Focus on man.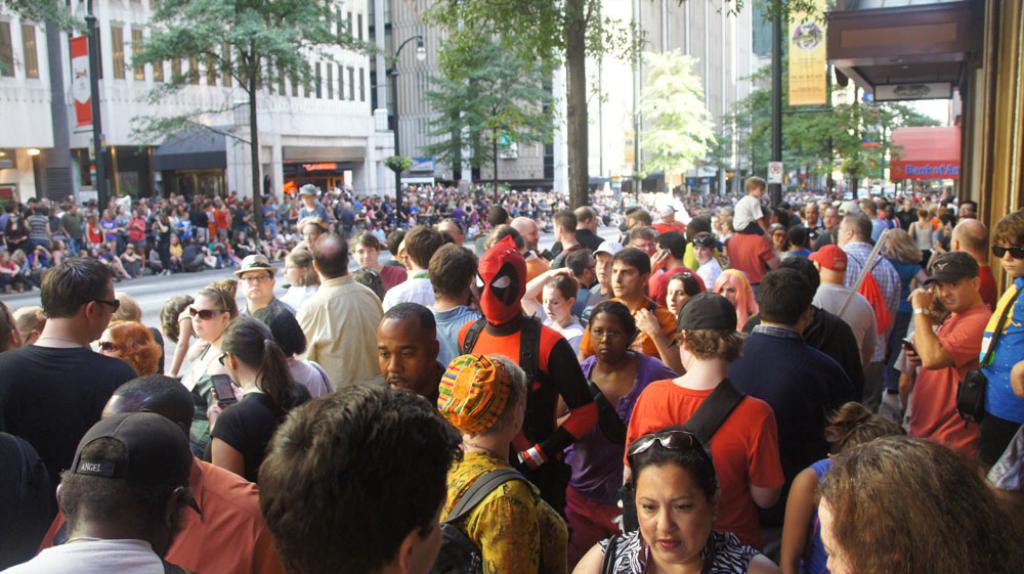
Focused at [5, 410, 202, 573].
